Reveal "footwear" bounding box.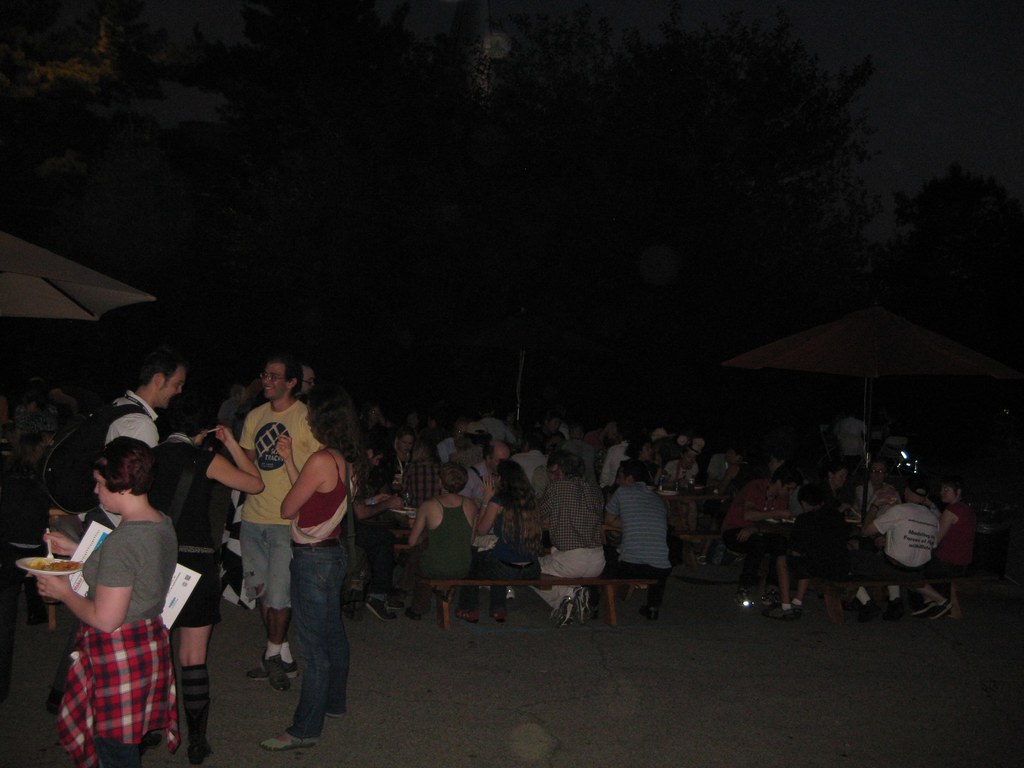
Revealed: 185/738/210/764.
